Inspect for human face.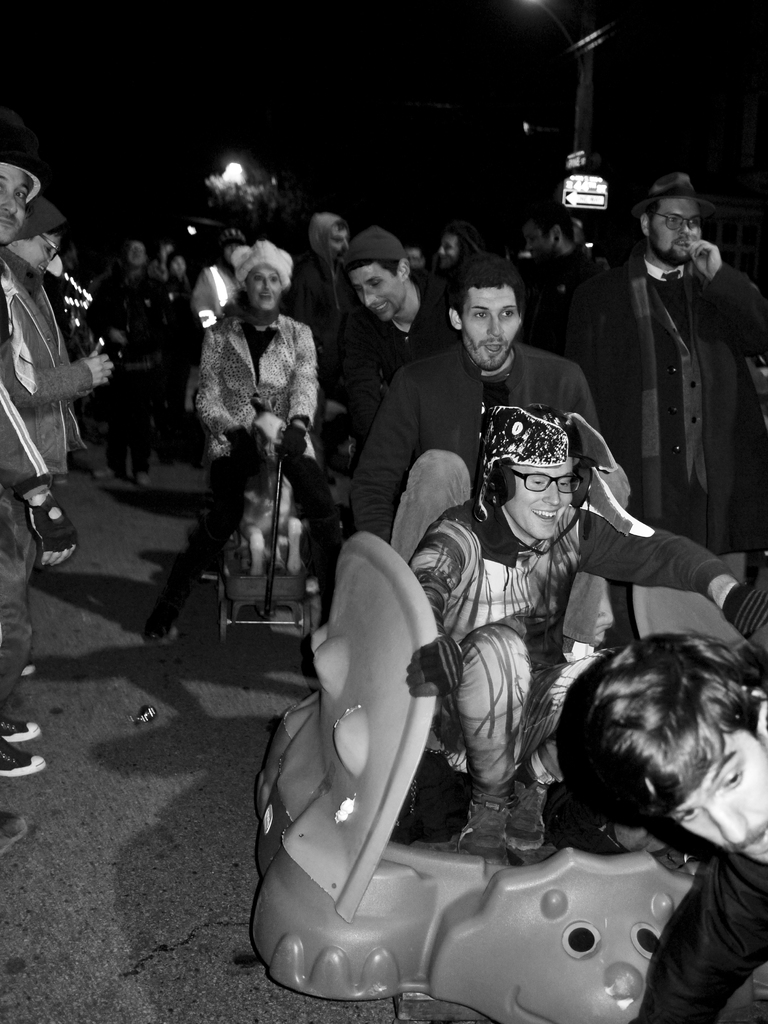
Inspection: region(328, 225, 348, 267).
